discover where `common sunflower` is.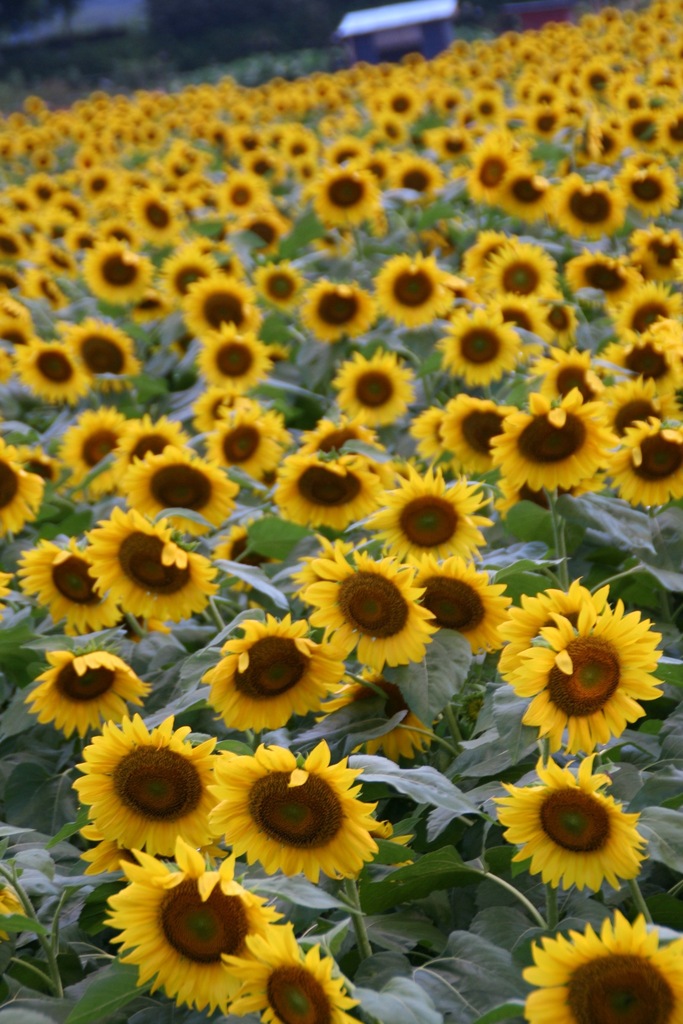
Discovered at 477, 243, 563, 314.
